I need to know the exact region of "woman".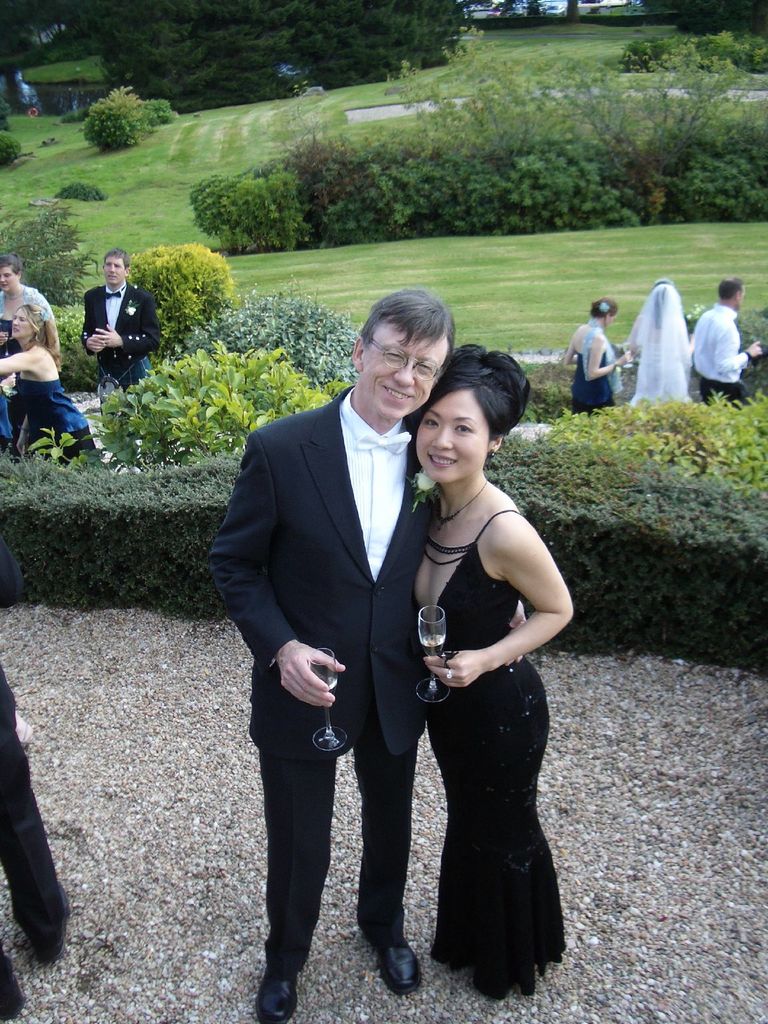
Region: 0,257,52,353.
